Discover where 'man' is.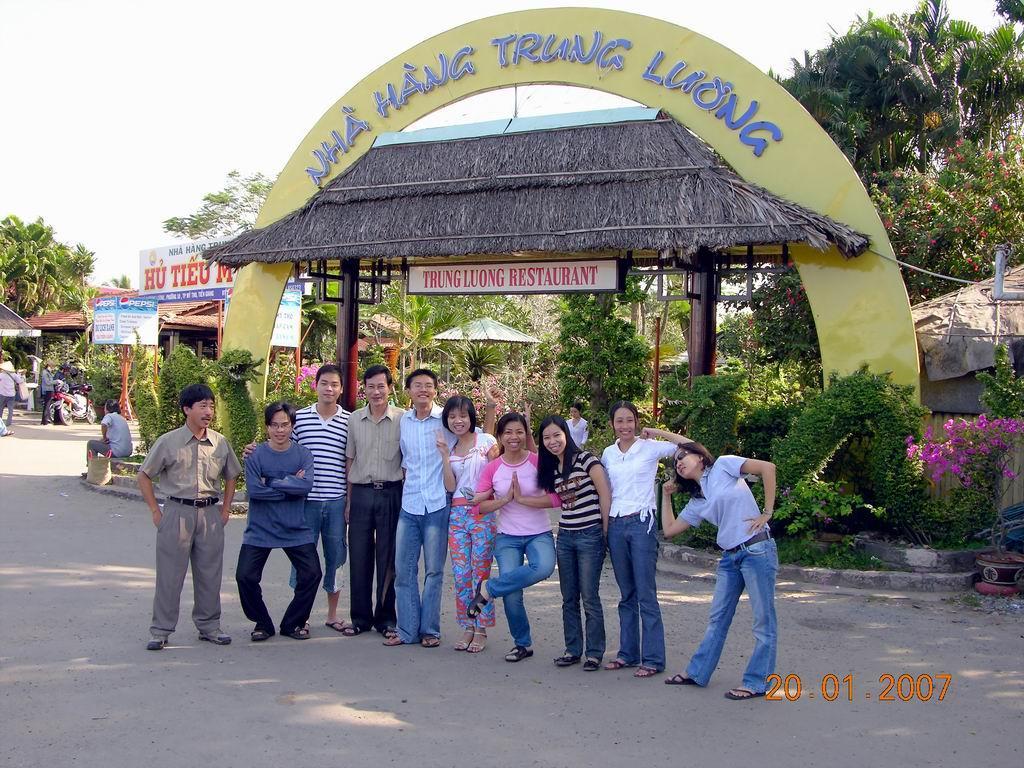
Discovered at <region>144, 391, 247, 652</region>.
